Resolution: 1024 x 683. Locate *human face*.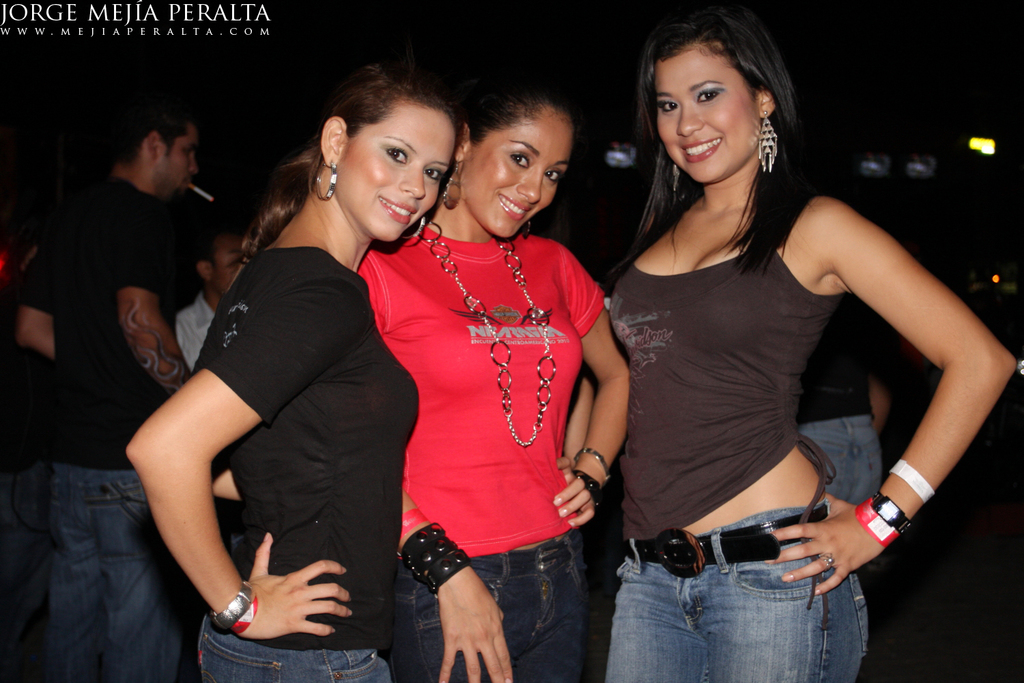
<bbox>657, 46, 760, 188</bbox>.
